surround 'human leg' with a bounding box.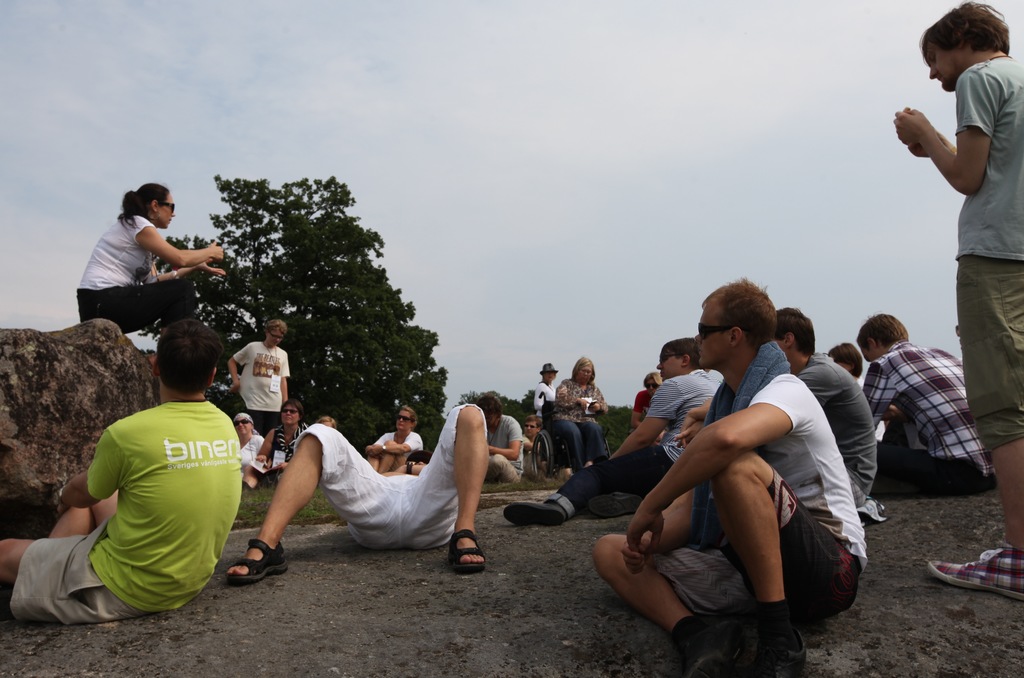
<region>710, 455, 861, 677</region>.
